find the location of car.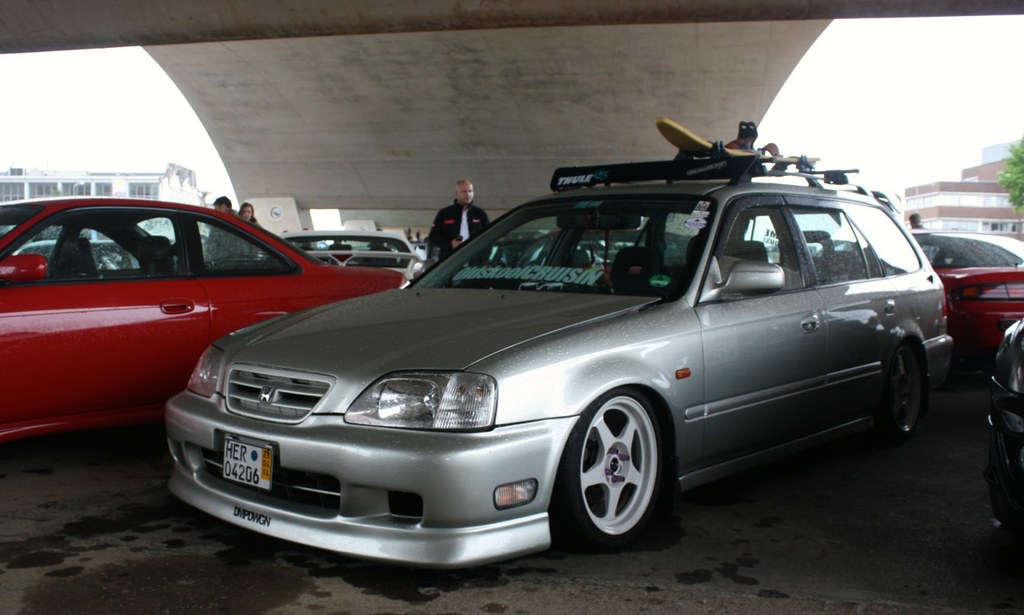
Location: 1/193/412/446.
